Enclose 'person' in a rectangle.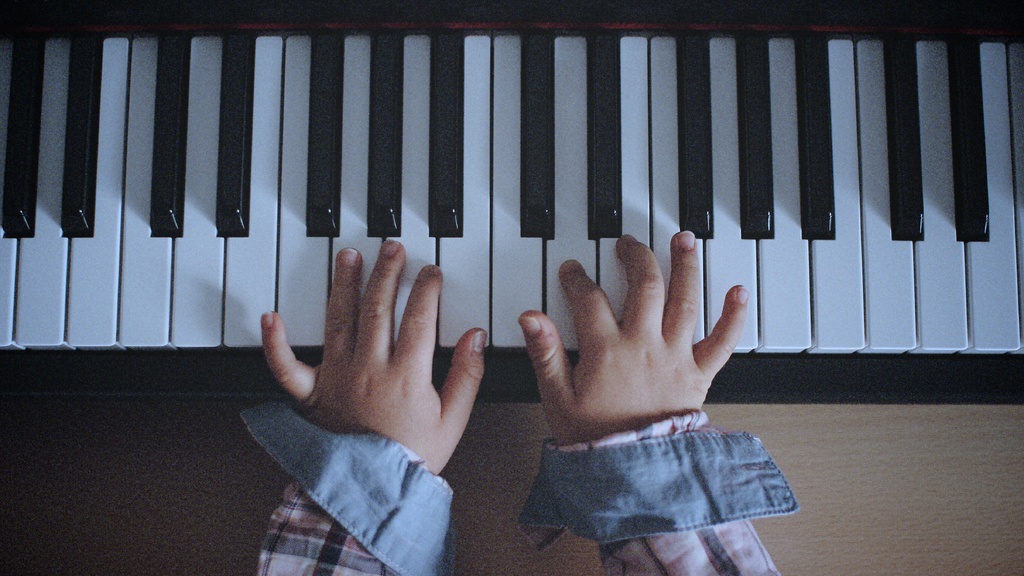
BBox(232, 229, 801, 575).
